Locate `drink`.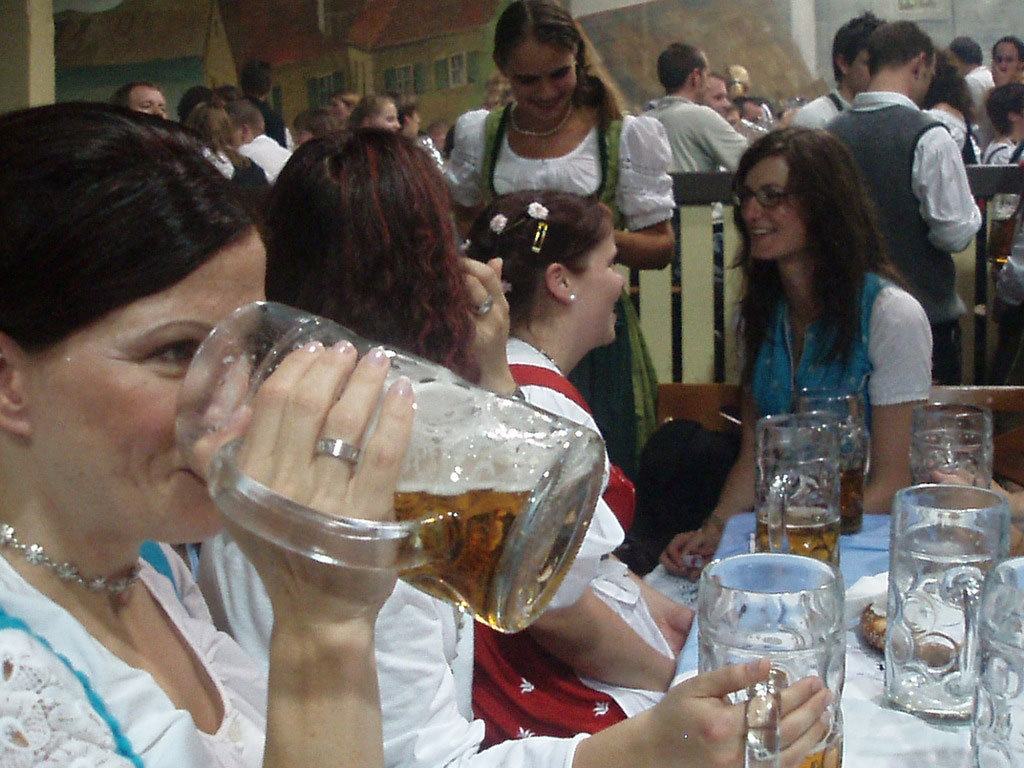
Bounding box: Rect(795, 734, 847, 767).
